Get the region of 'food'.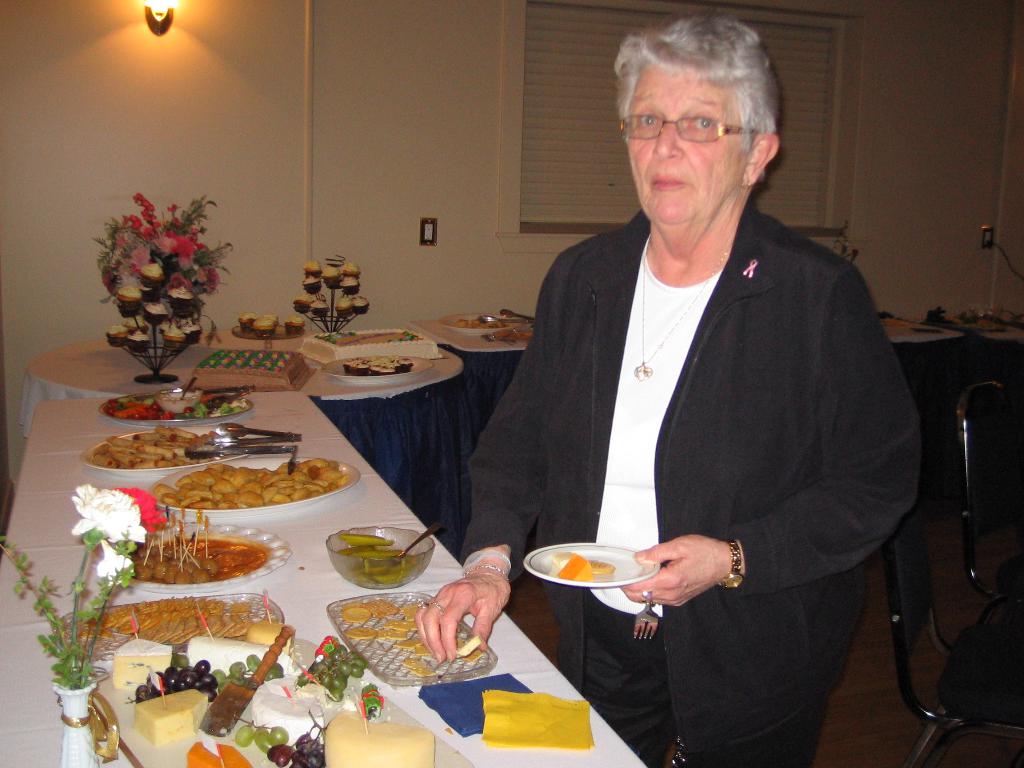
bbox(253, 318, 275, 333).
